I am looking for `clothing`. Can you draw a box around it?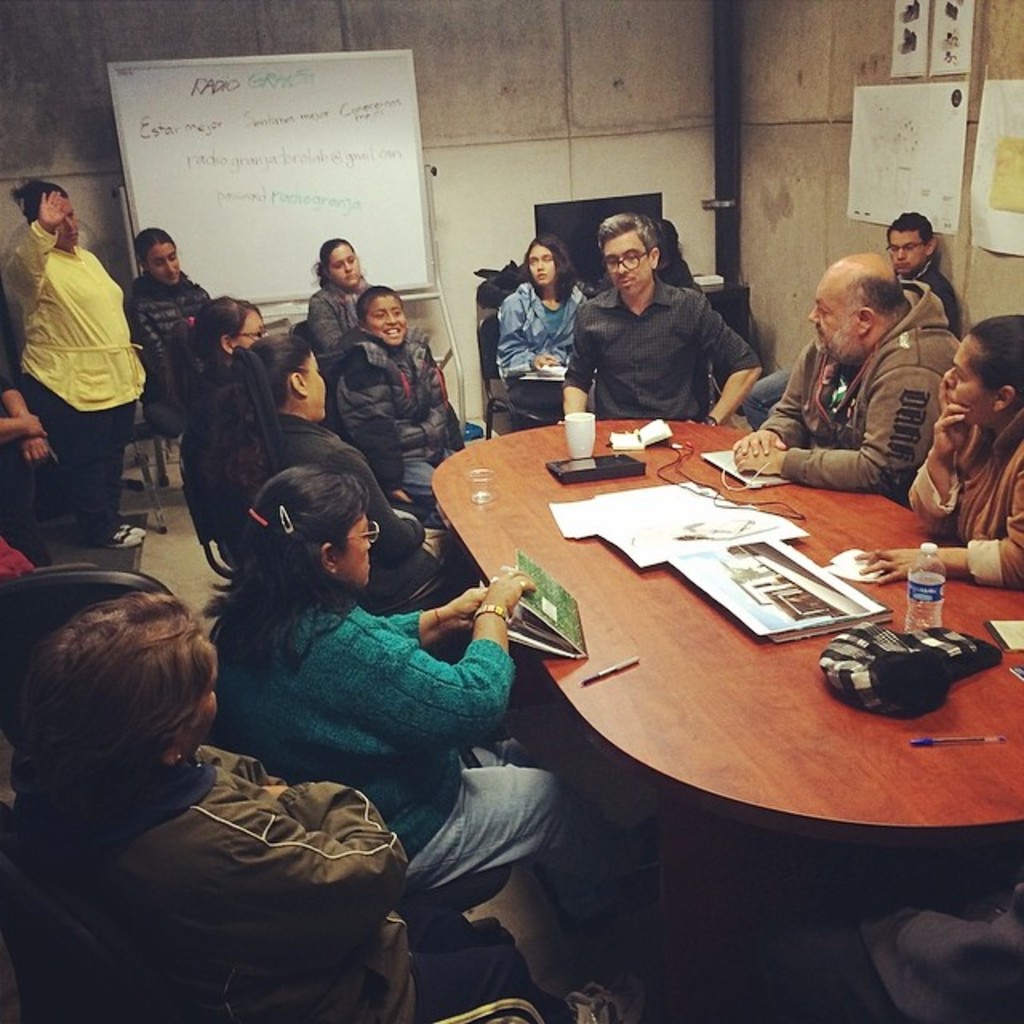
Sure, the bounding box is (left=0, top=213, right=150, bottom=558).
